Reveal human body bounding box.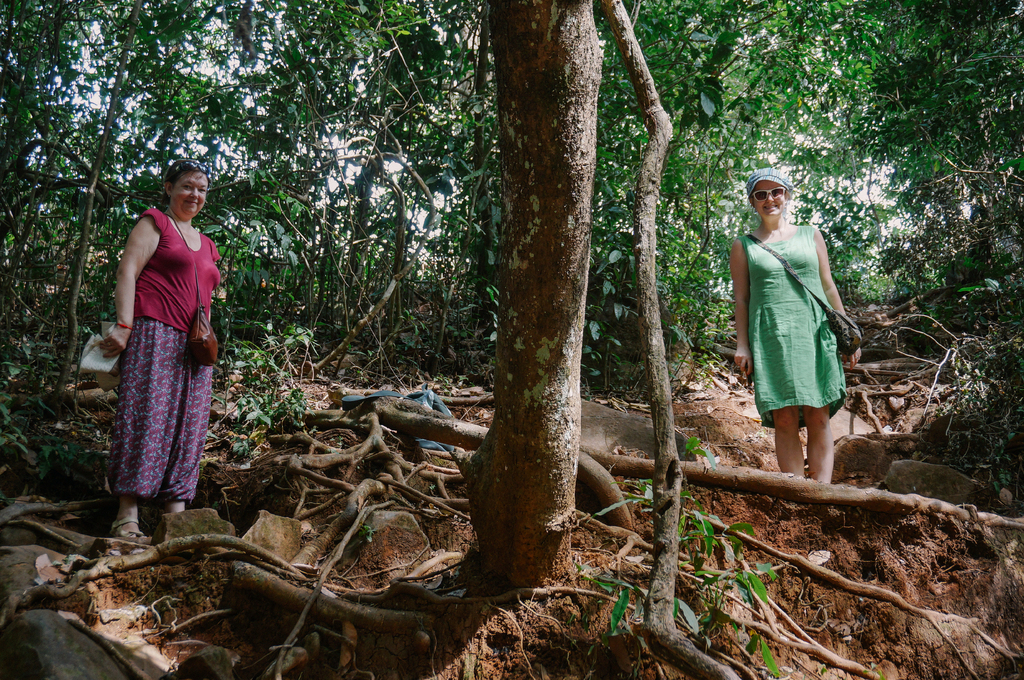
Revealed: left=100, top=161, right=216, bottom=535.
